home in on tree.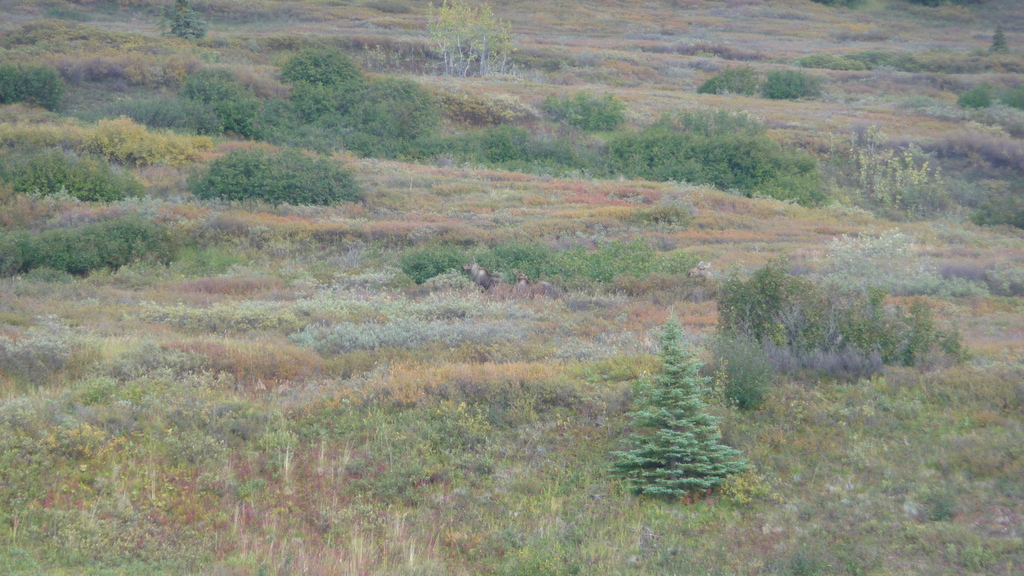
Homed in at x1=196, y1=39, x2=429, y2=208.
